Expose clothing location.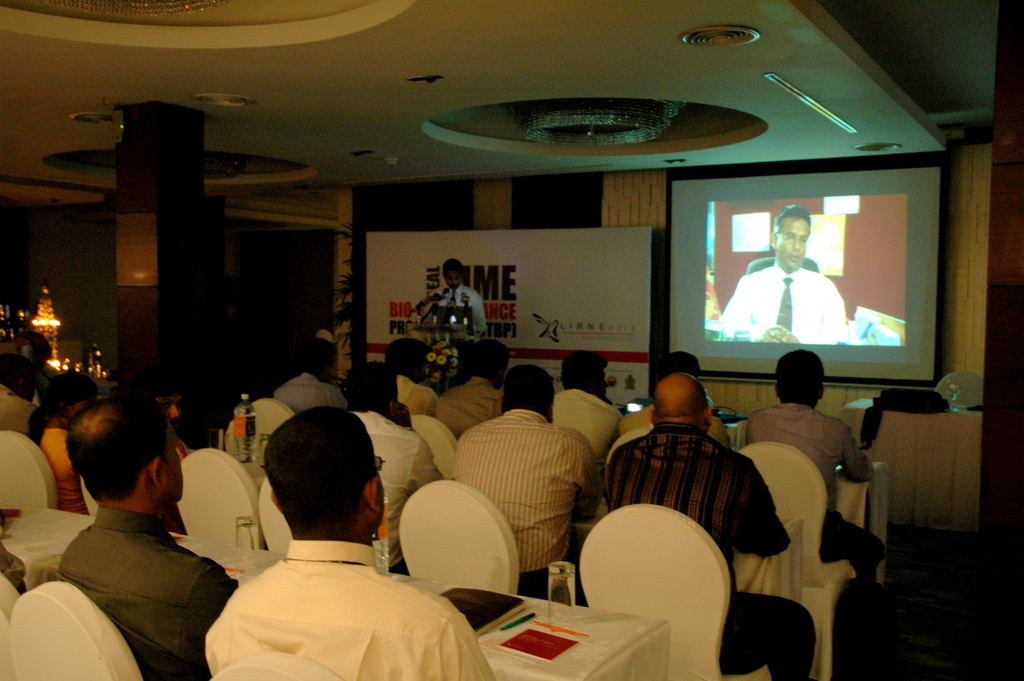
Exposed at x1=0 y1=385 x2=42 y2=438.
